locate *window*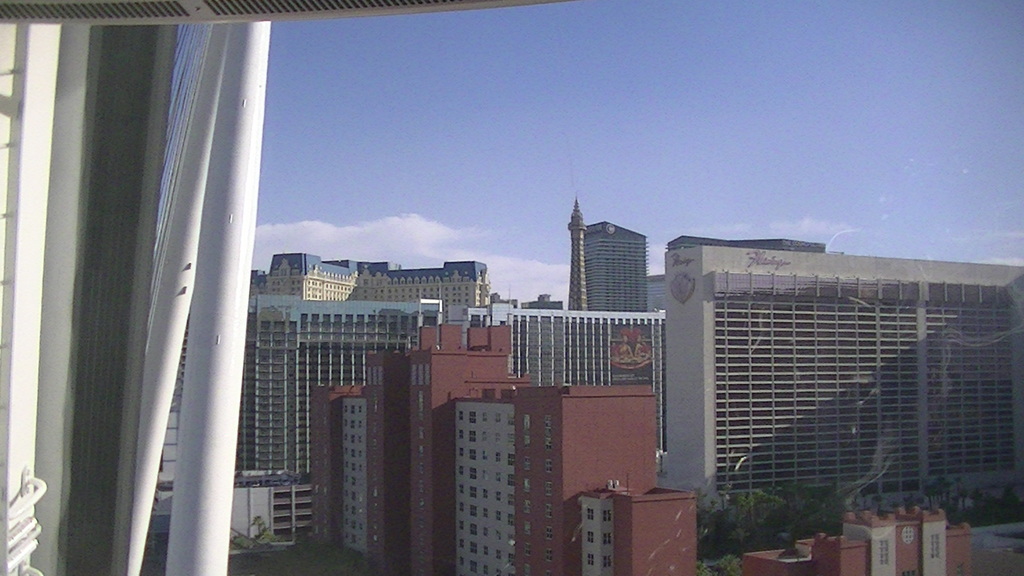
[520, 523, 532, 536]
